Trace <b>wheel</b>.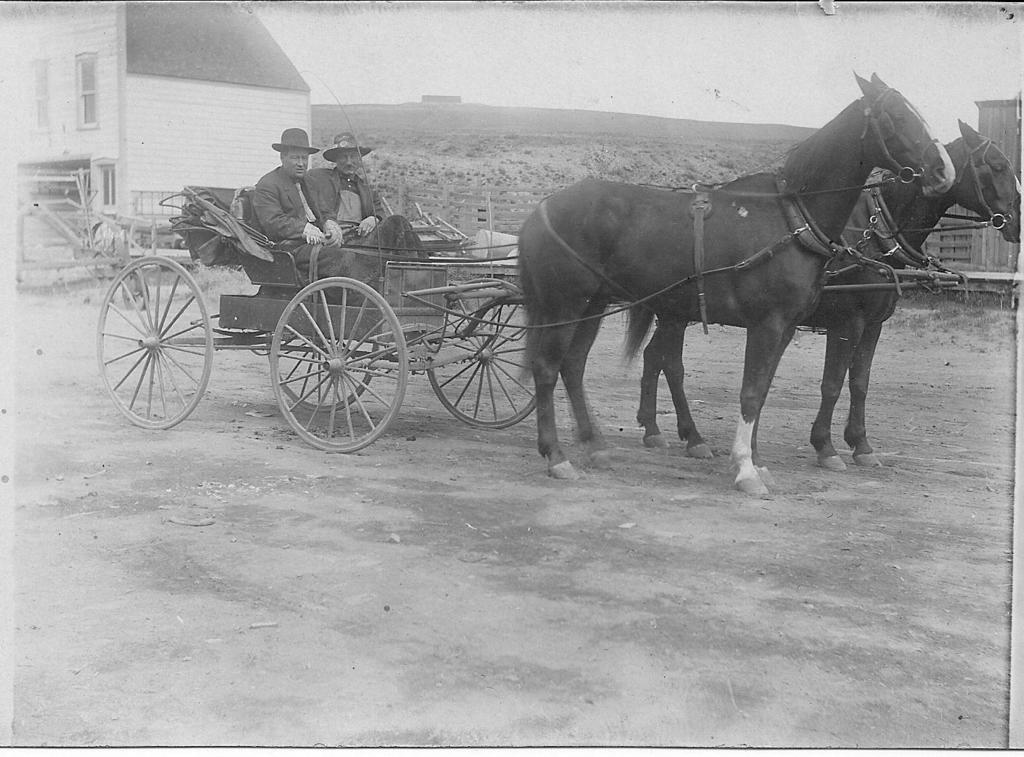
Traced to (x1=266, y1=332, x2=379, y2=412).
